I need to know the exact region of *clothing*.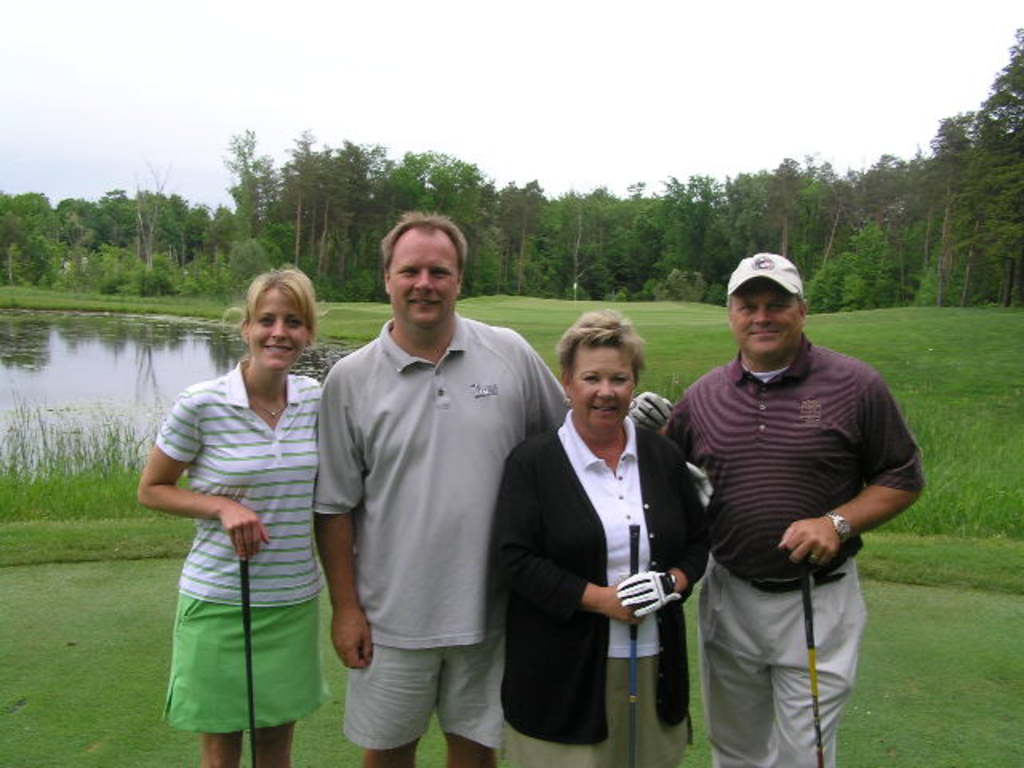
Region: crop(306, 283, 549, 758).
